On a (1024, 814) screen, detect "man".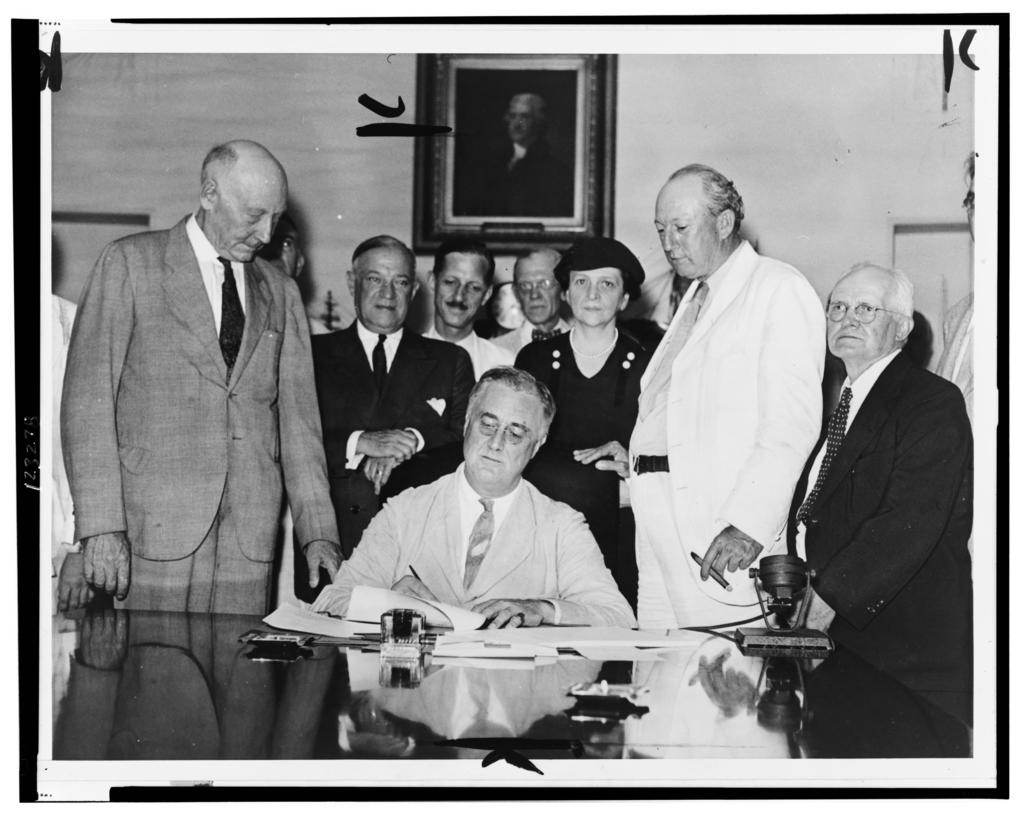
left=339, top=366, right=637, bottom=629.
